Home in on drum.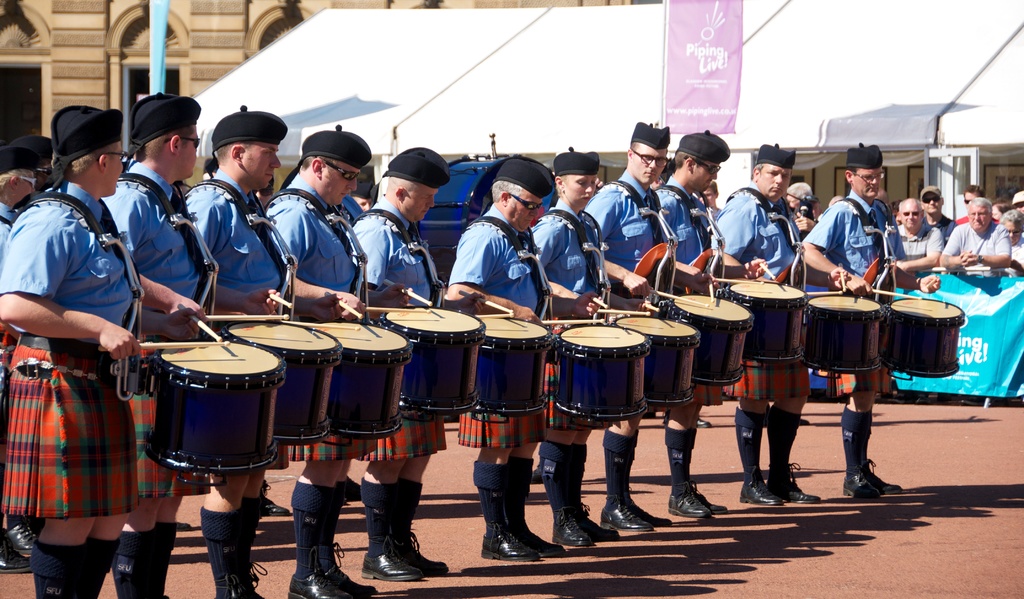
Homed in at 379/307/488/418.
